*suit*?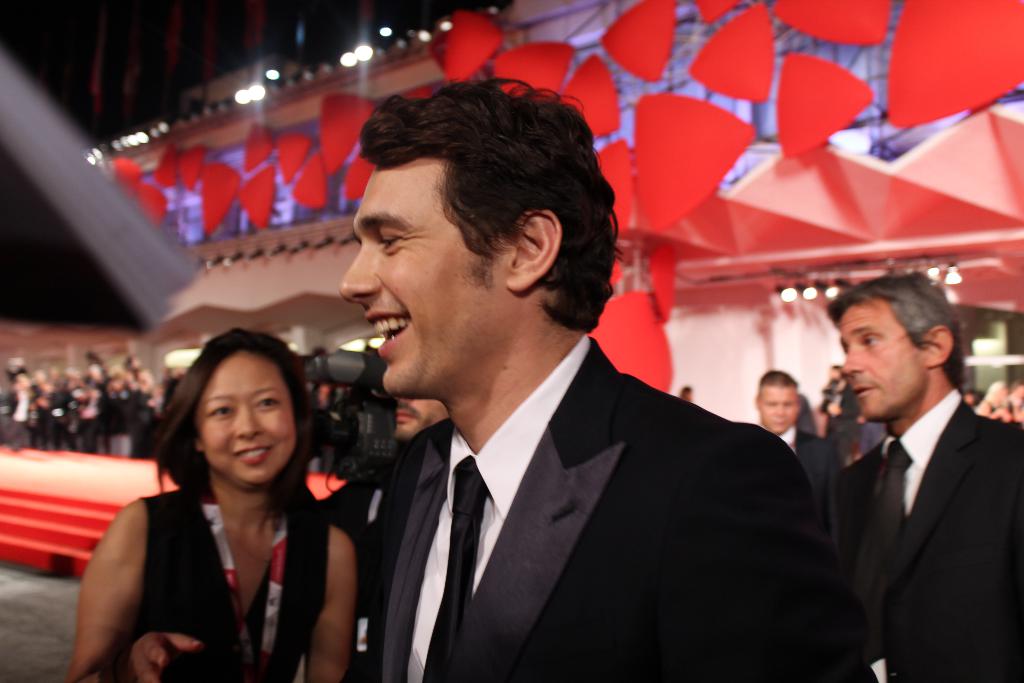
l=772, t=429, r=834, b=502
